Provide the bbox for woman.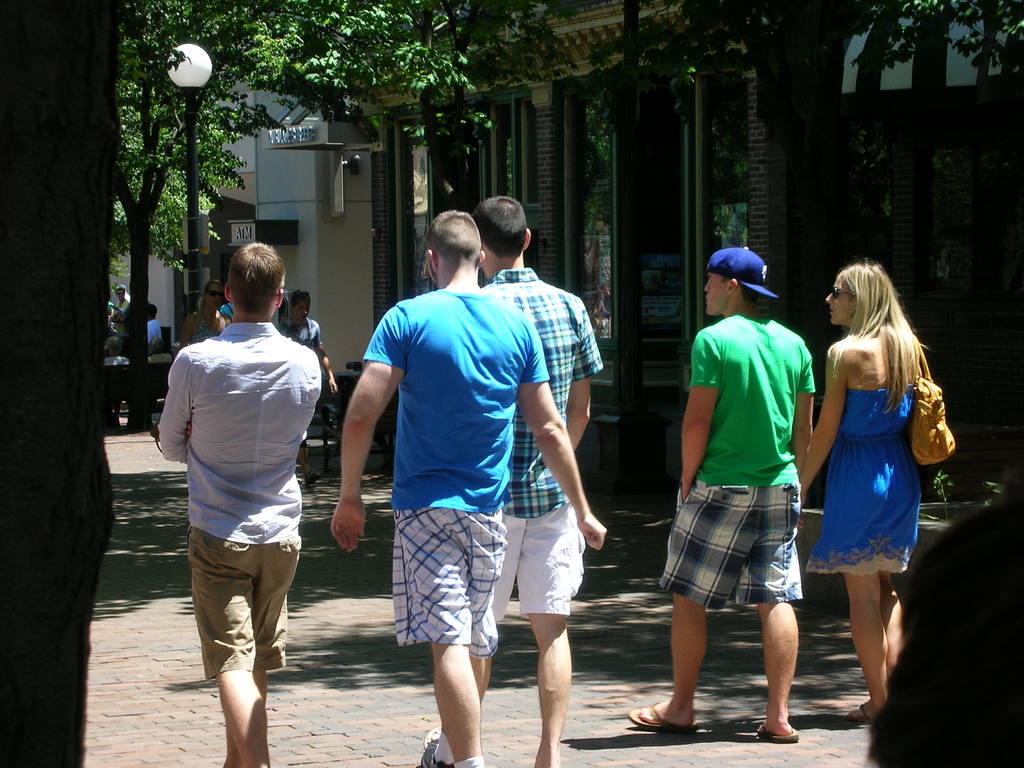
[179,280,227,347].
